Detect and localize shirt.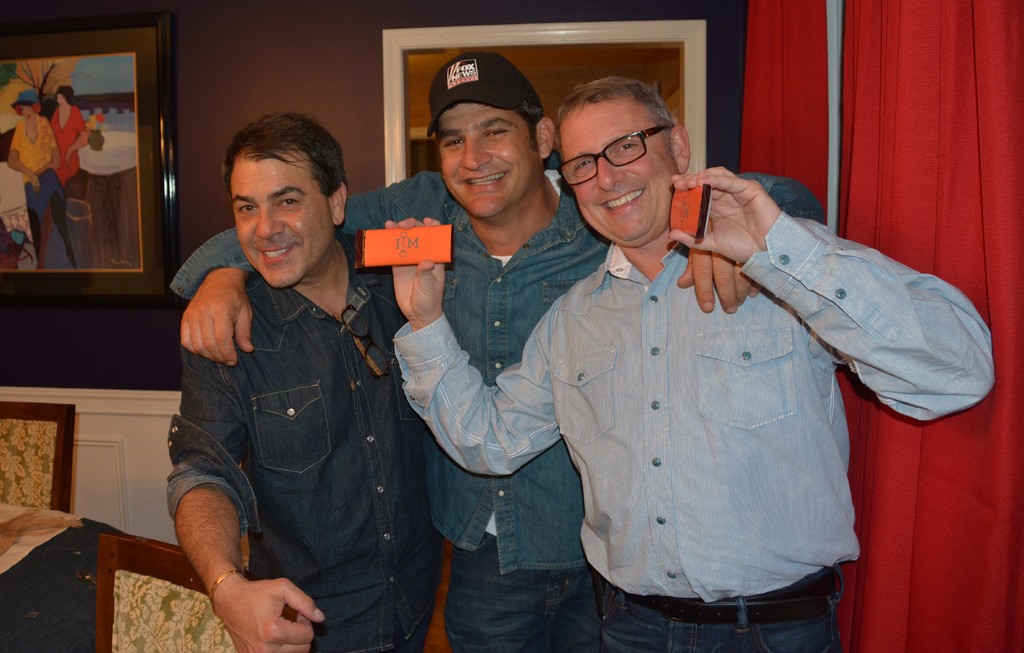
Localized at BBox(169, 149, 827, 576).
